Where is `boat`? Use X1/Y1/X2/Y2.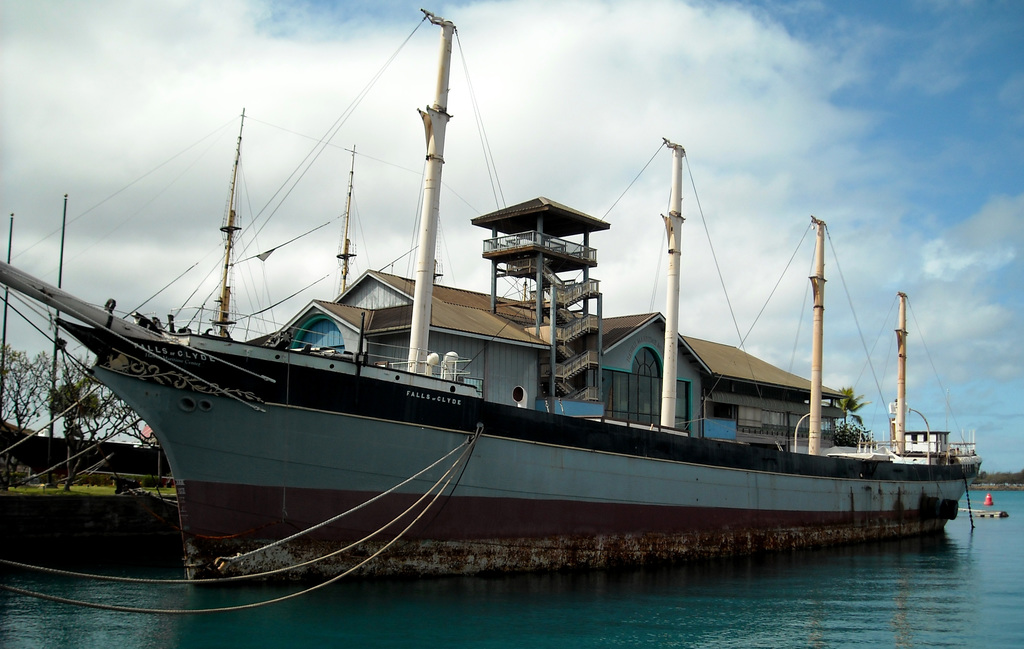
0/2/984/579.
